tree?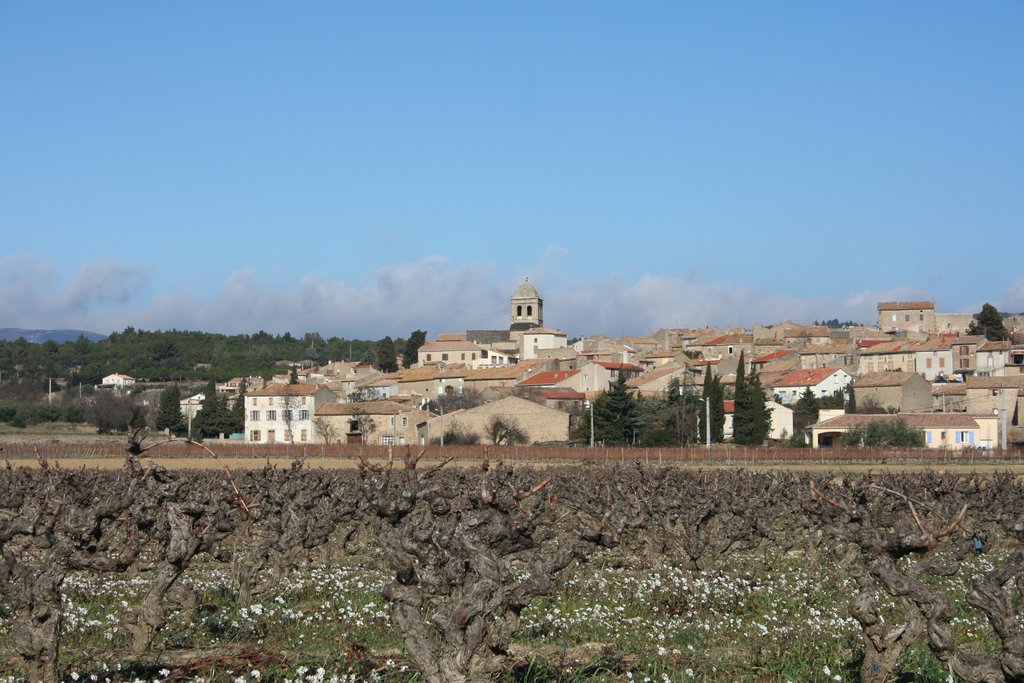
Rect(419, 385, 481, 415)
